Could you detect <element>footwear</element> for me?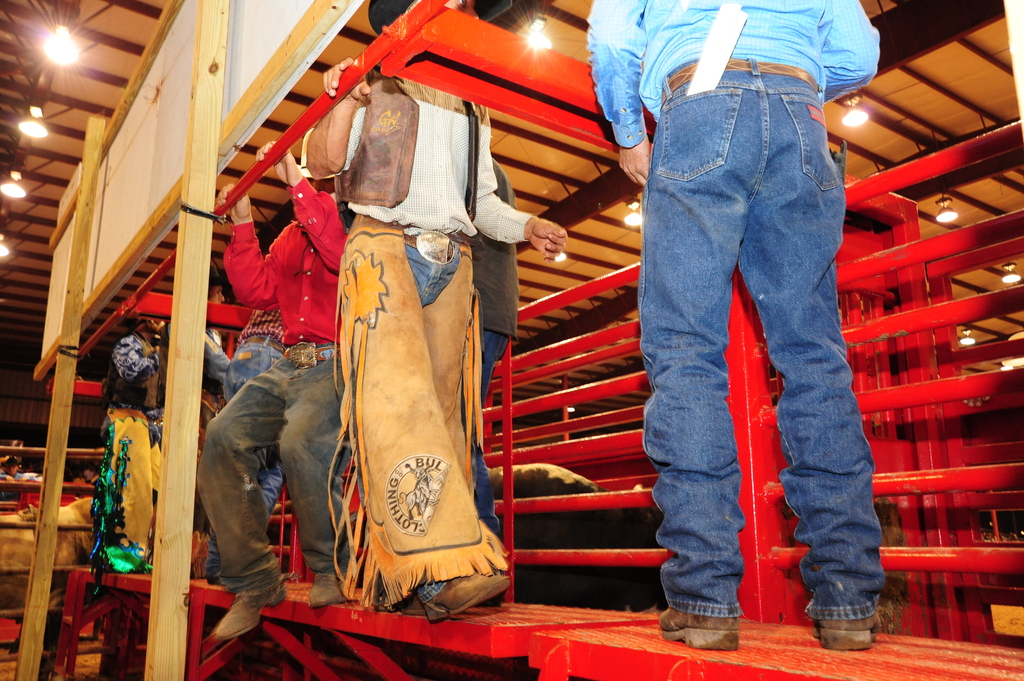
Detection result: <box>218,587,290,636</box>.
